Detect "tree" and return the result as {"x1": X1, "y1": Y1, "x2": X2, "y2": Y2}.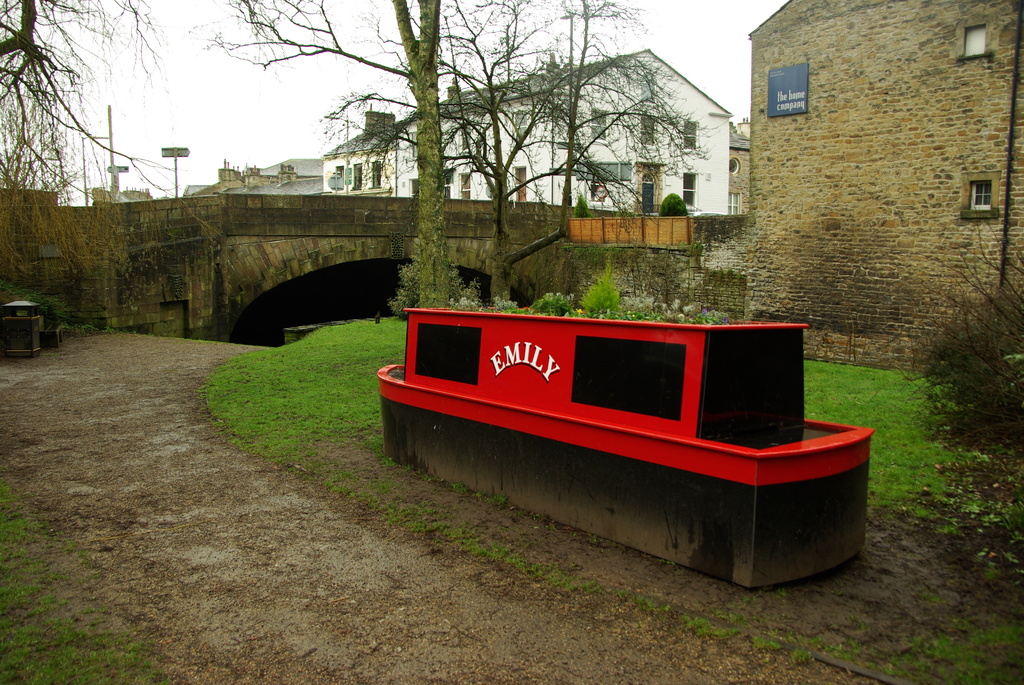
{"x1": 316, "y1": 0, "x2": 711, "y2": 316}.
